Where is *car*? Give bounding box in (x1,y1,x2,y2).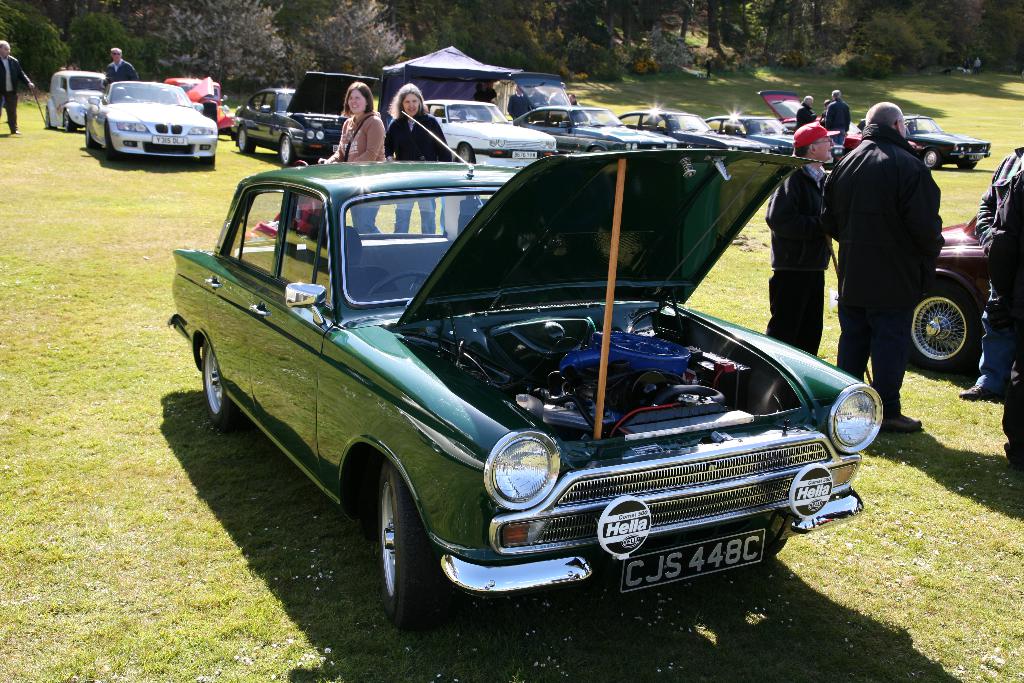
(83,79,216,170).
